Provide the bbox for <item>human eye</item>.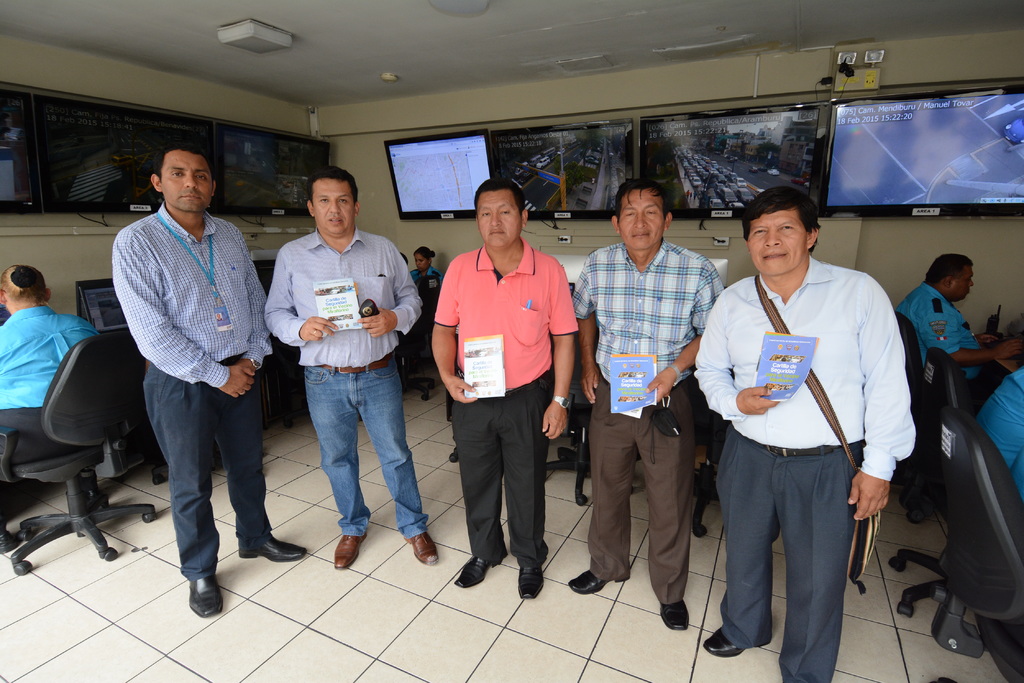
bbox=(623, 208, 636, 218).
